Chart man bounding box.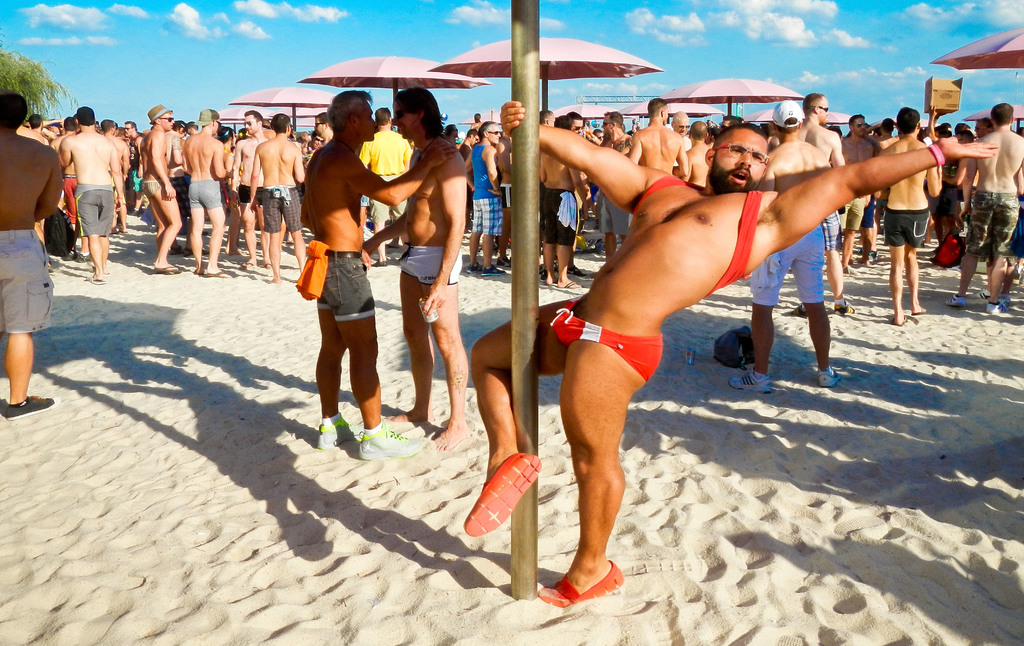
Charted: [x1=173, y1=106, x2=230, y2=278].
